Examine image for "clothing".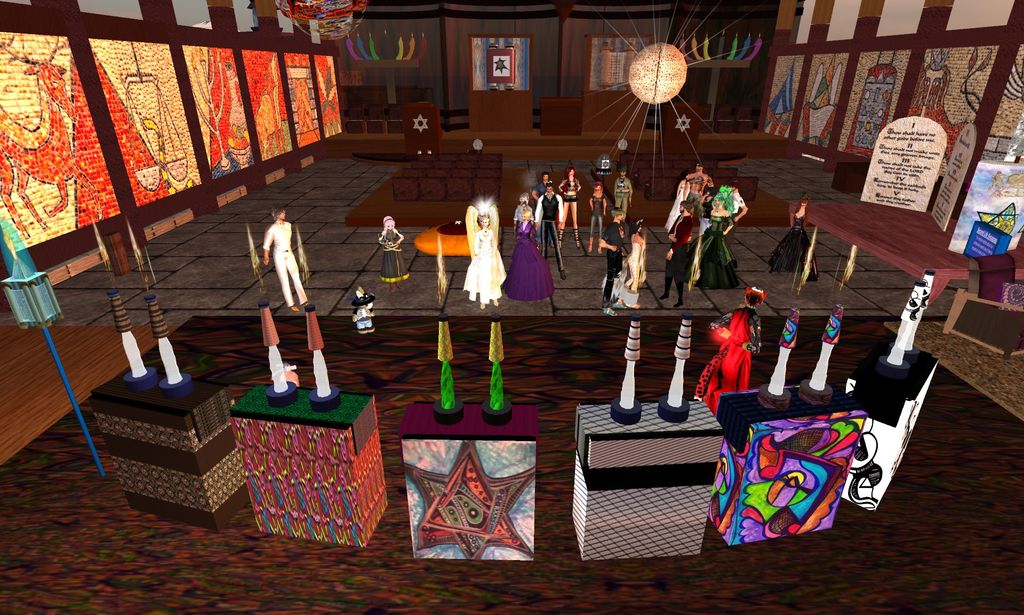
Examination result: (x1=264, y1=221, x2=308, y2=309).
